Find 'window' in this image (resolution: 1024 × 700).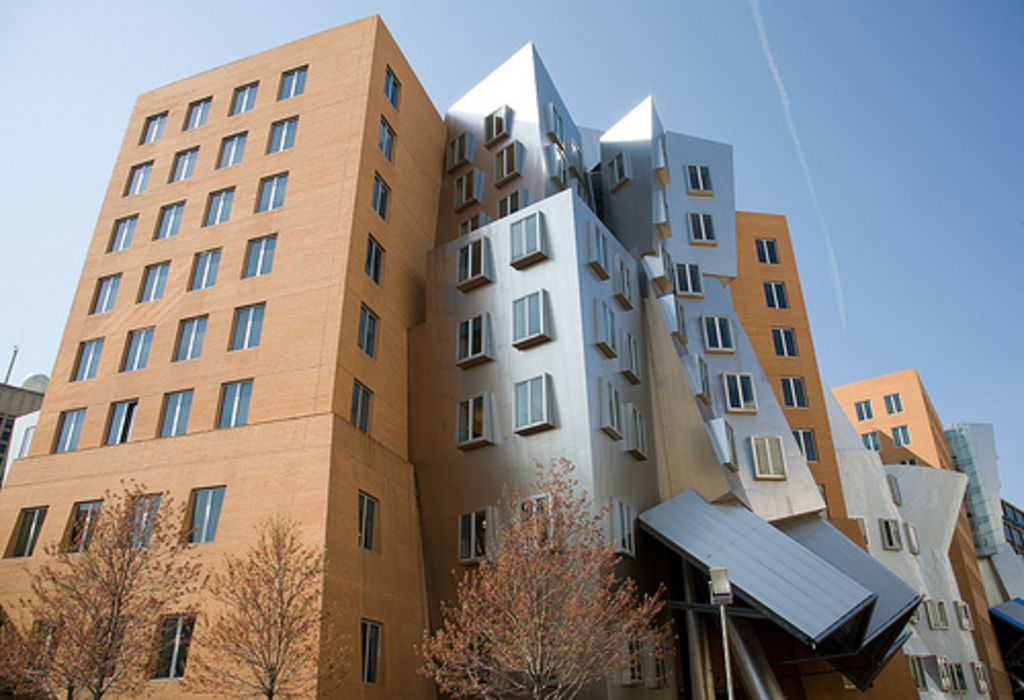
457,506,494,561.
